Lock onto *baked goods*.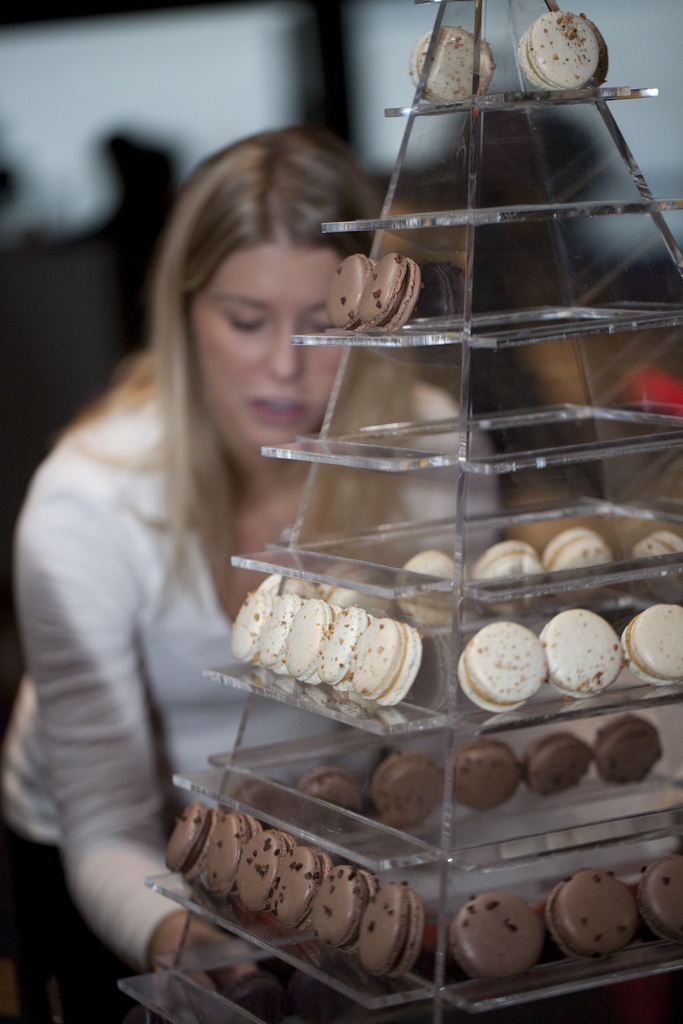
Locked: box(324, 257, 378, 333).
